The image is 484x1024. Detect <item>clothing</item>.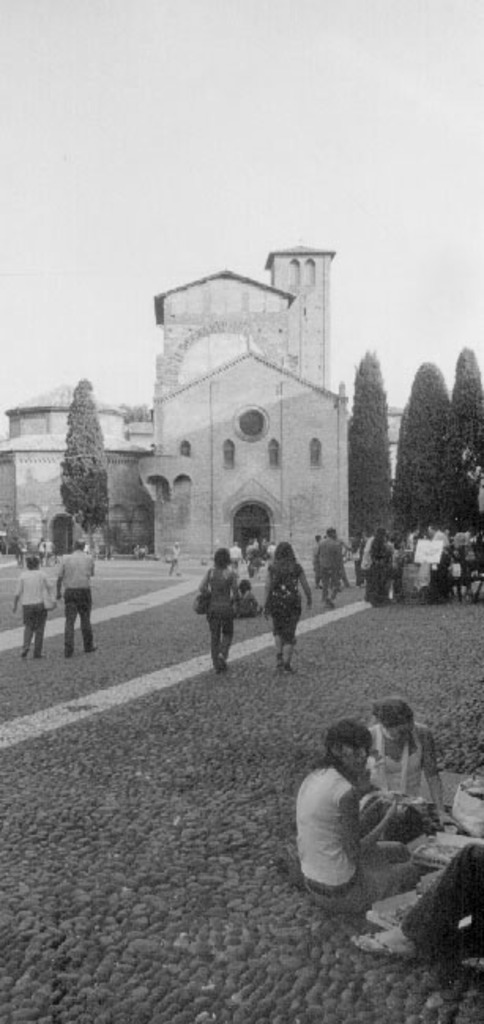
Detection: 191,540,252,660.
